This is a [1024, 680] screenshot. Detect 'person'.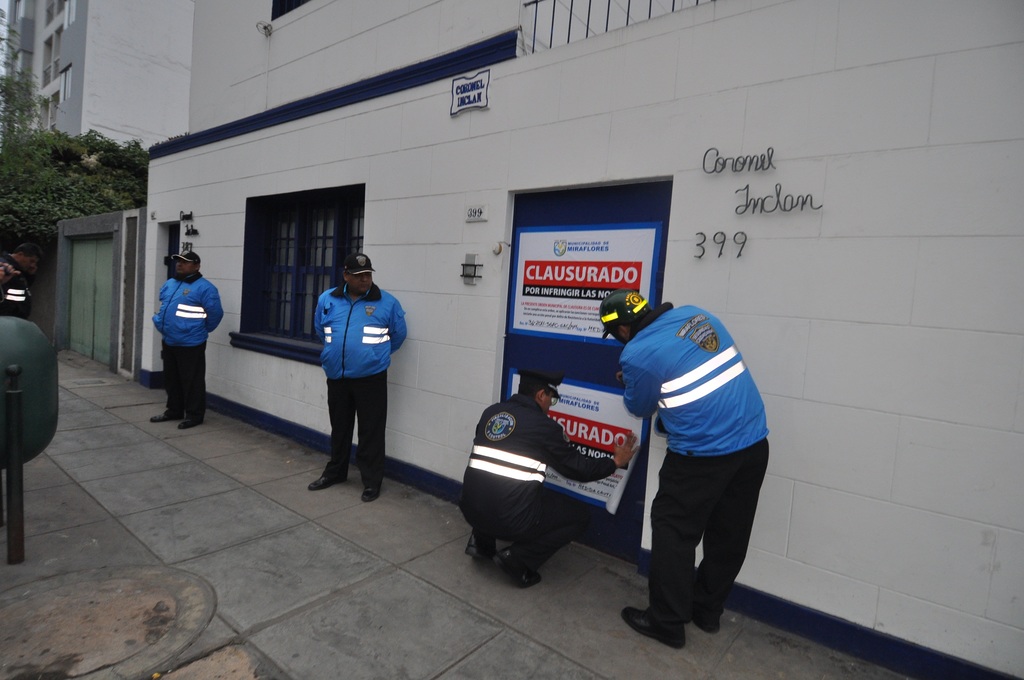
[310, 265, 409, 496].
